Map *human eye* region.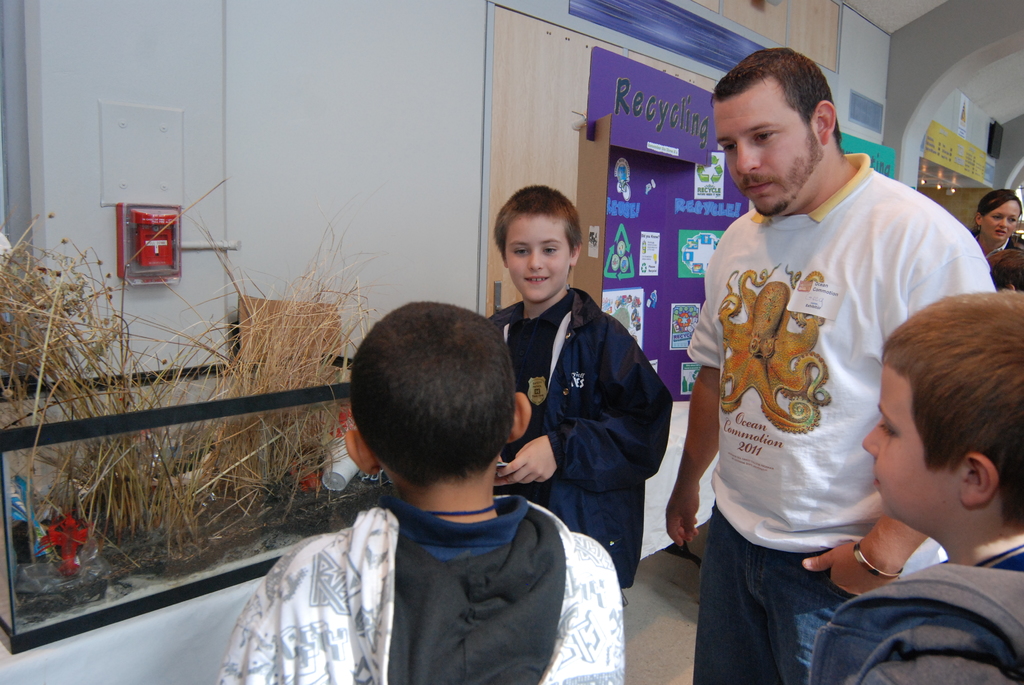
Mapped to region(878, 416, 899, 439).
